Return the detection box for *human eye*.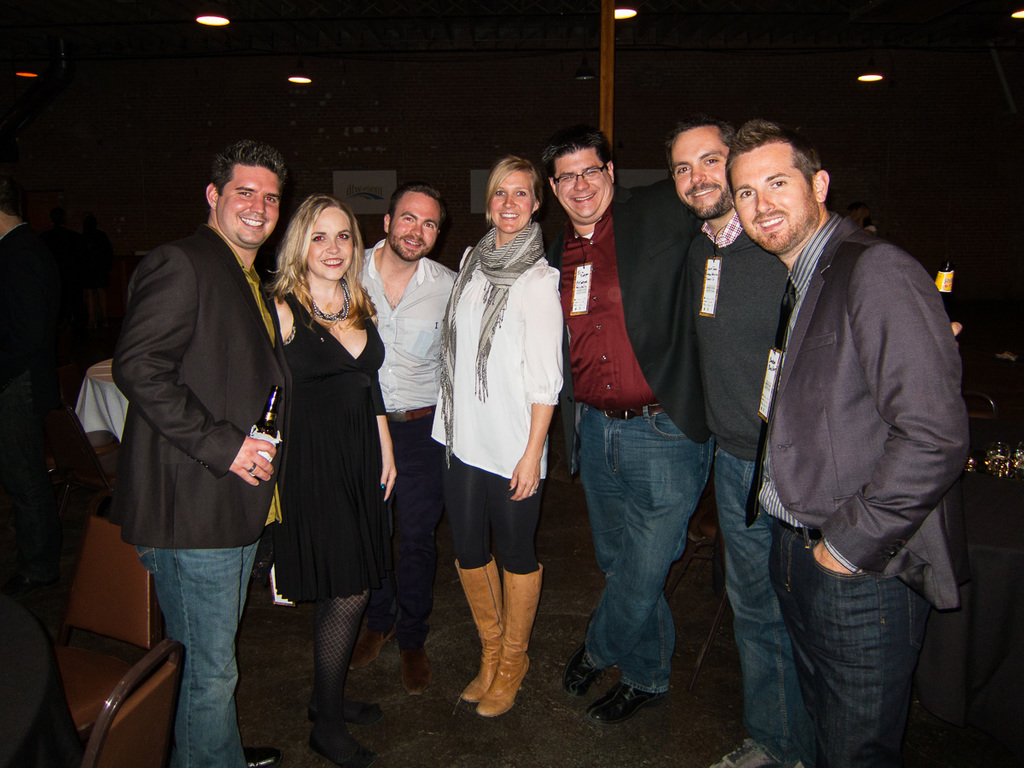
box(492, 189, 503, 201).
